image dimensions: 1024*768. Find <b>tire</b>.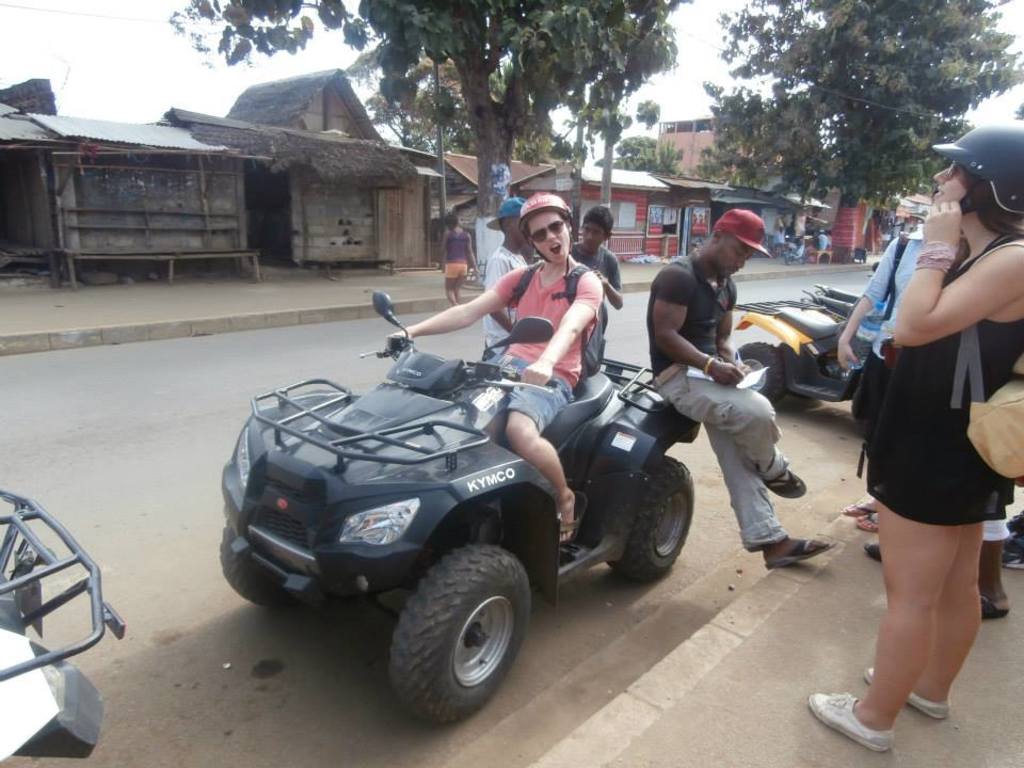
[606,455,695,583].
